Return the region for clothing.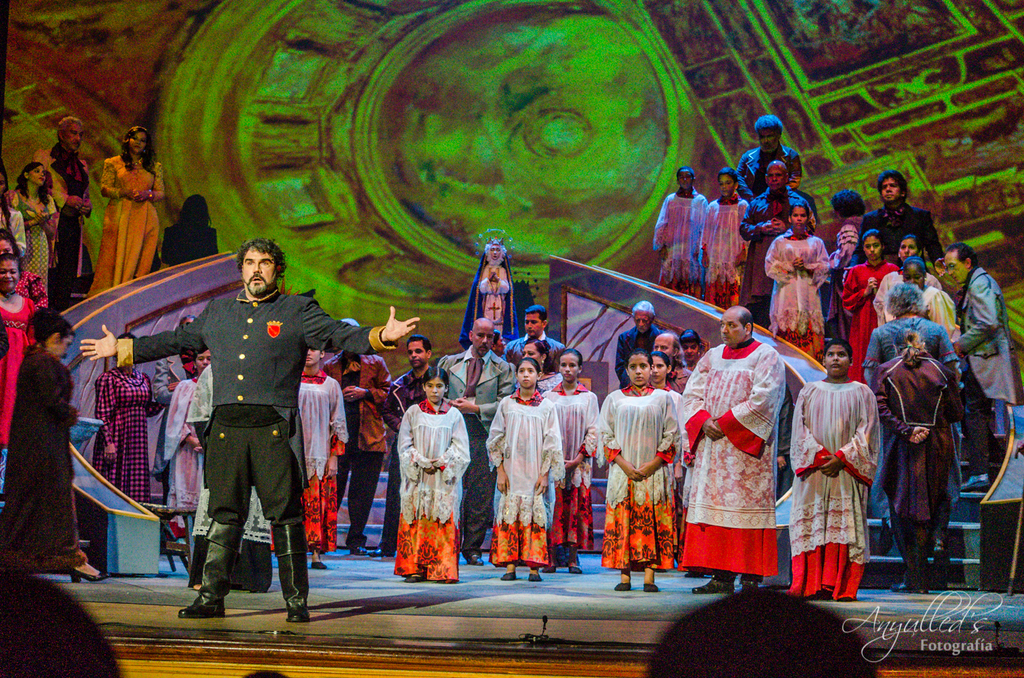
x1=389 y1=395 x2=475 y2=580.
